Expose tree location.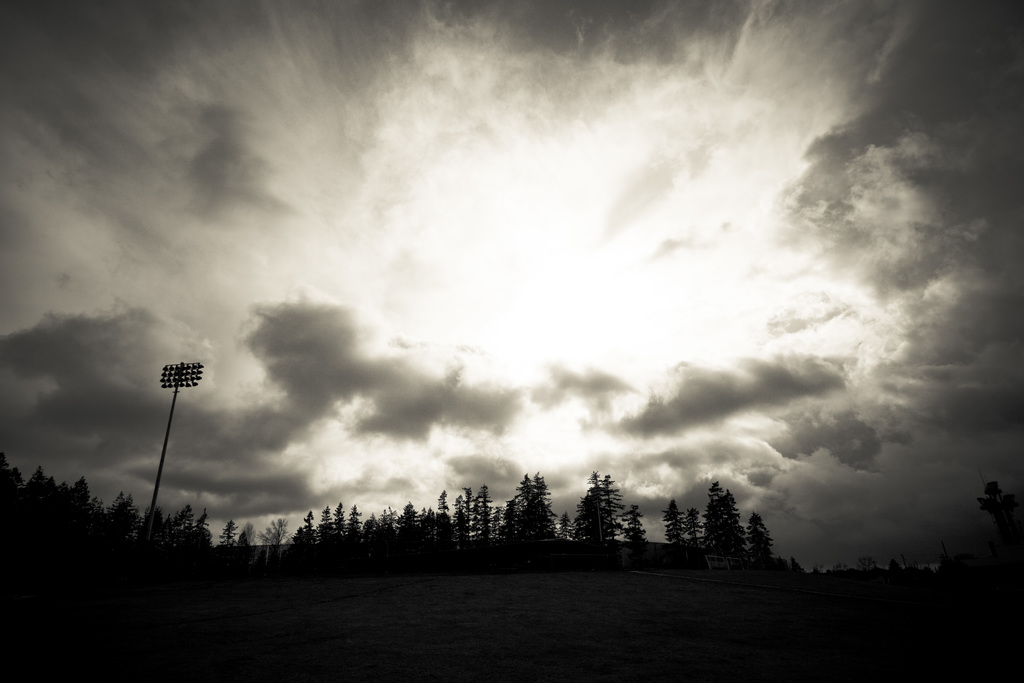
Exposed at x1=661, y1=498, x2=684, y2=546.
